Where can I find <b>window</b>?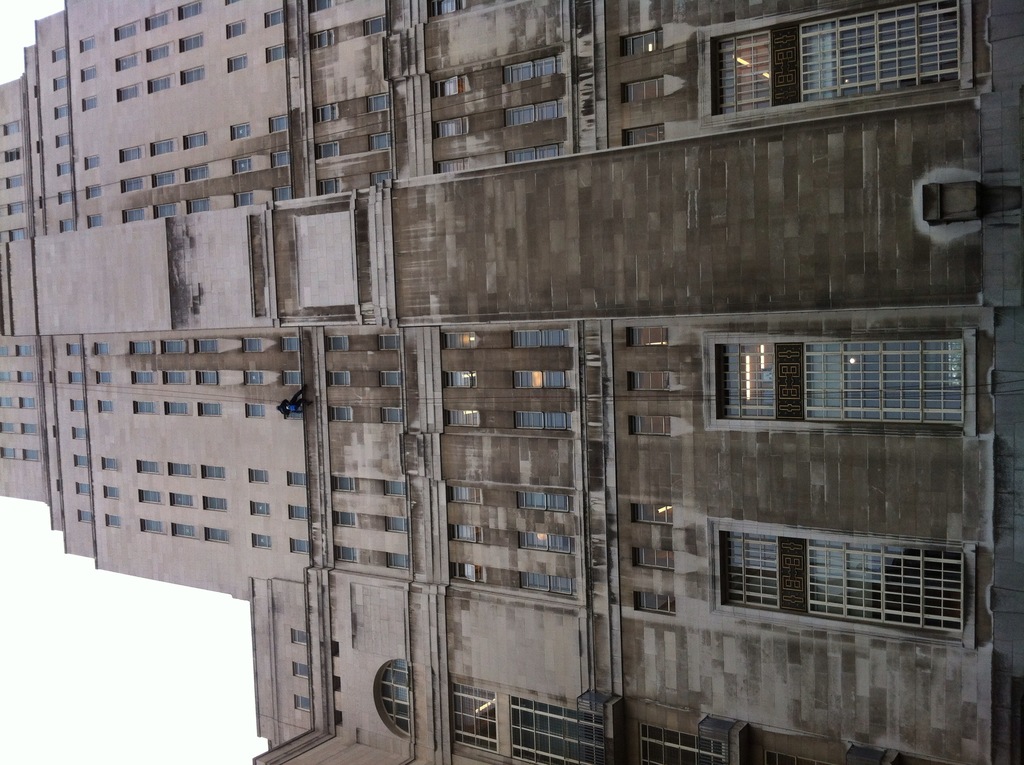
You can find it at bbox=(115, 19, 138, 40).
